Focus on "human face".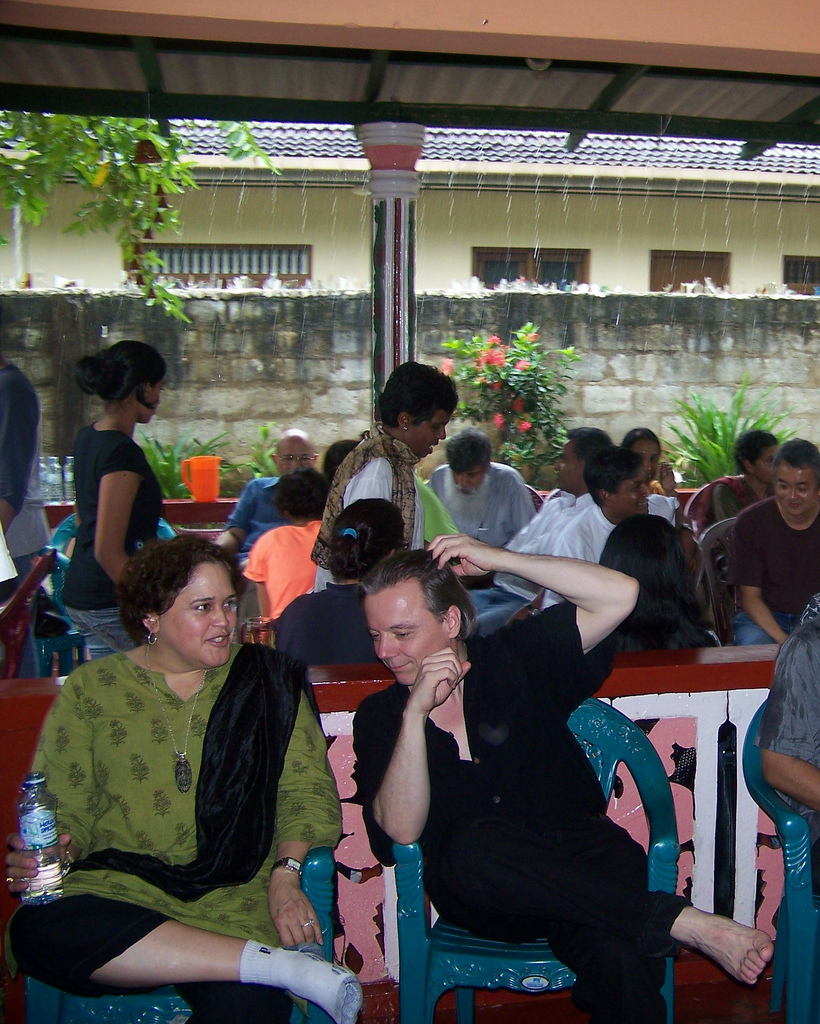
Focused at BBox(748, 440, 778, 485).
